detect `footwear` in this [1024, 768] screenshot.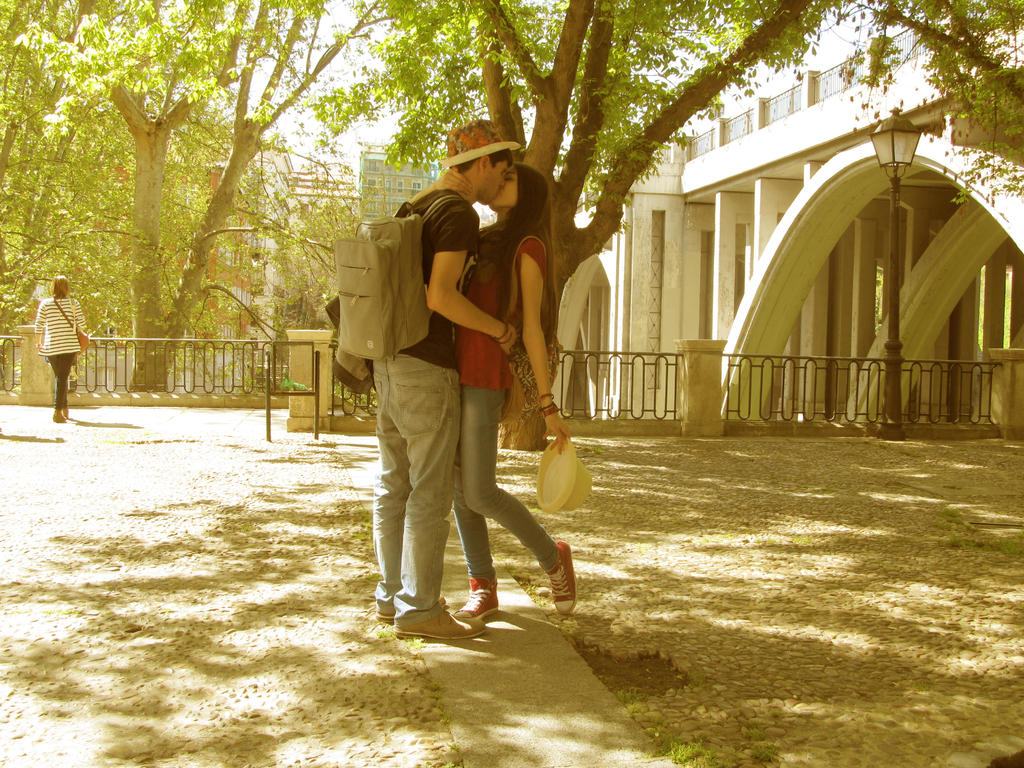
Detection: 49/410/68/426.
